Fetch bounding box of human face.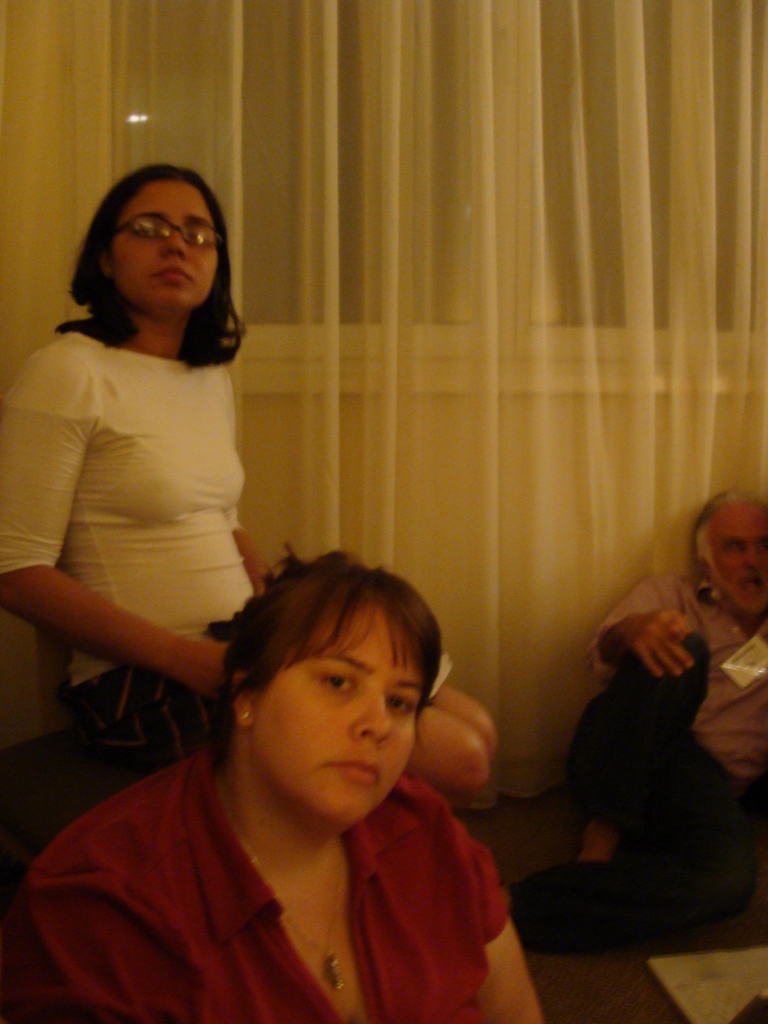
Bbox: 698,506,767,616.
